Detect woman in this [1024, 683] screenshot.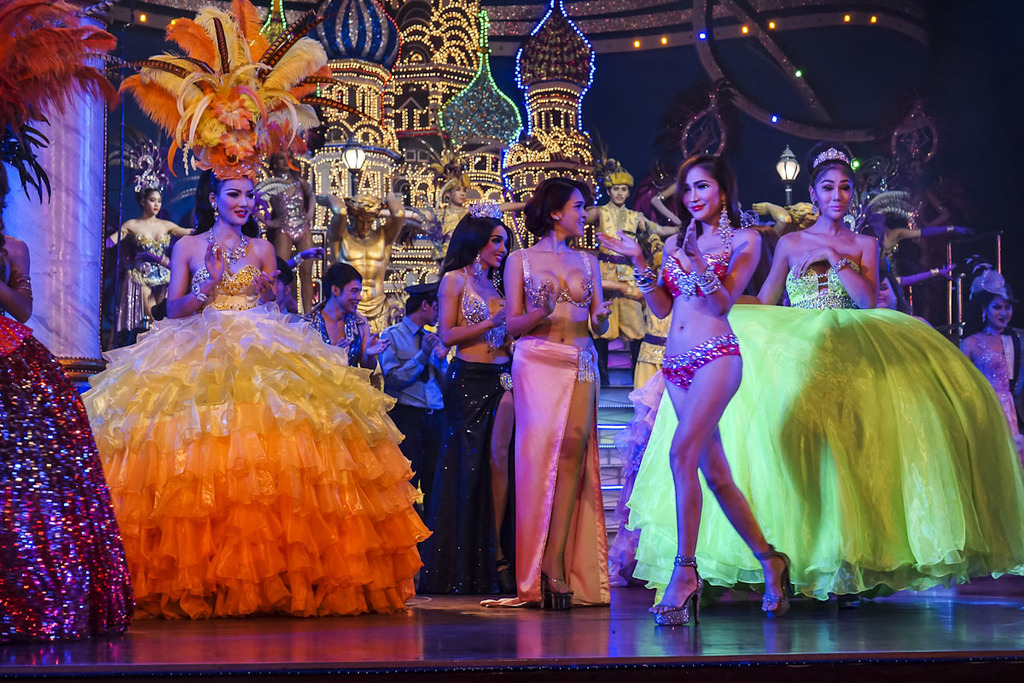
Detection: {"x1": 436, "y1": 207, "x2": 525, "y2": 595}.
